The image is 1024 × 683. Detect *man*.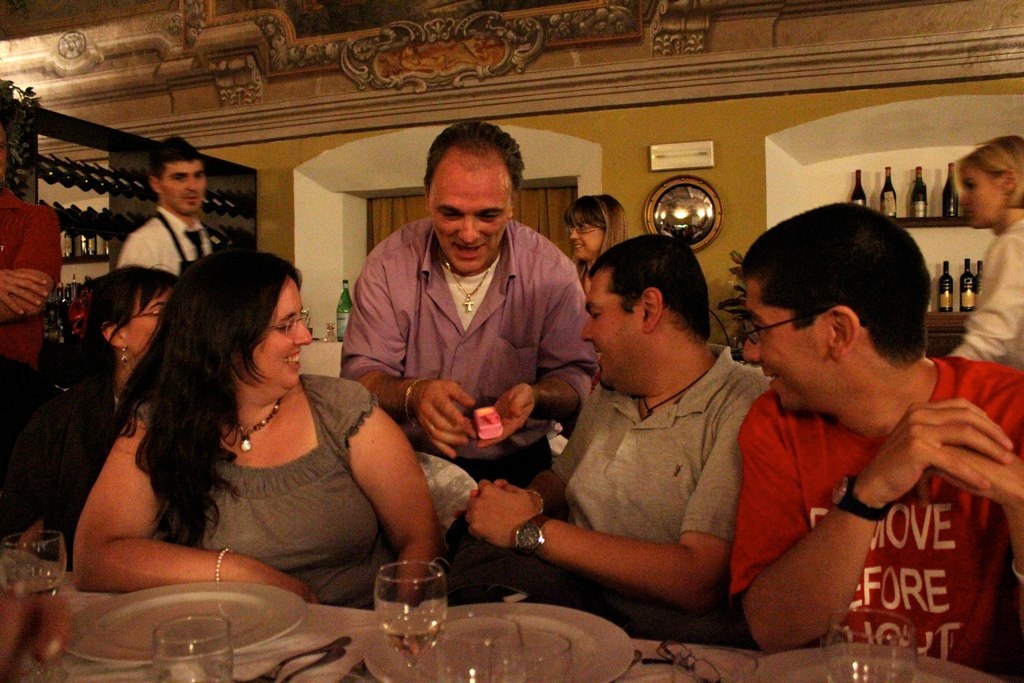
Detection: {"left": 119, "top": 131, "right": 211, "bottom": 272}.
